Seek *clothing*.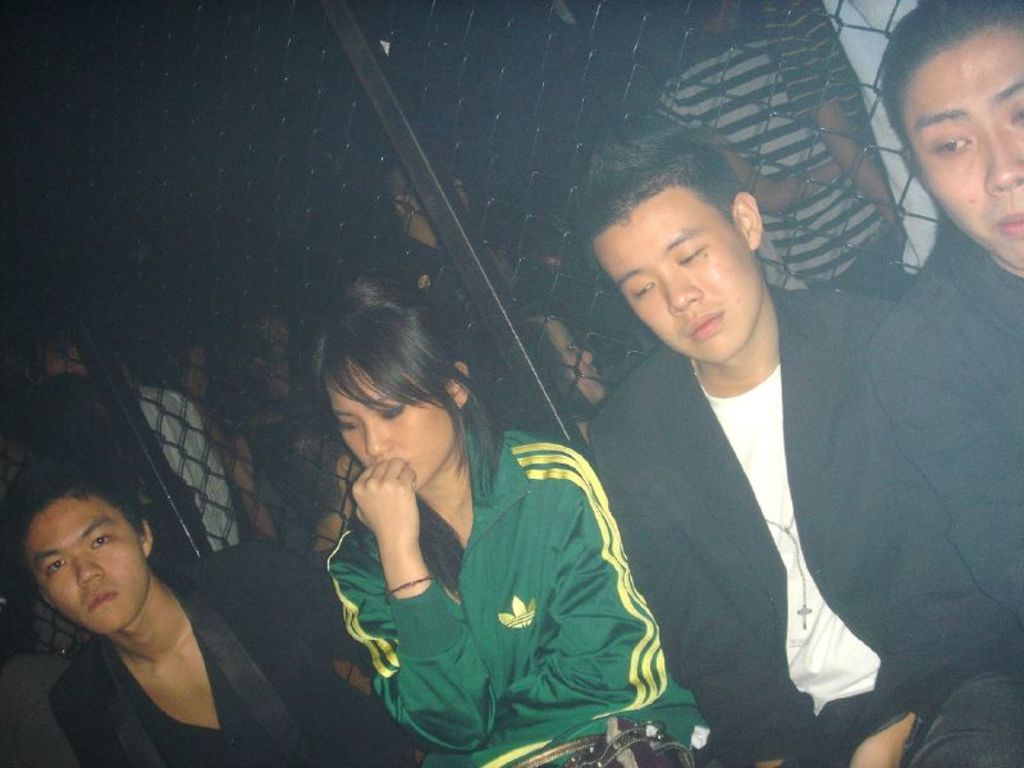
crop(261, 358, 335, 518).
